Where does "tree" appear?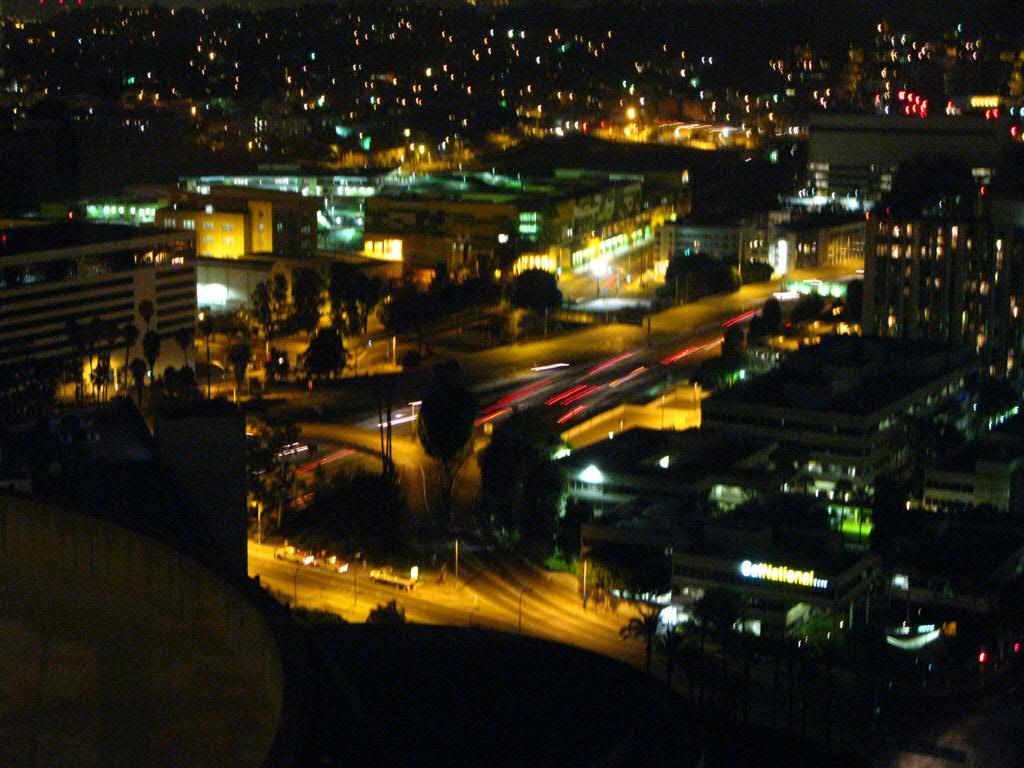
Appears at region(237, 411, 322, 540).
